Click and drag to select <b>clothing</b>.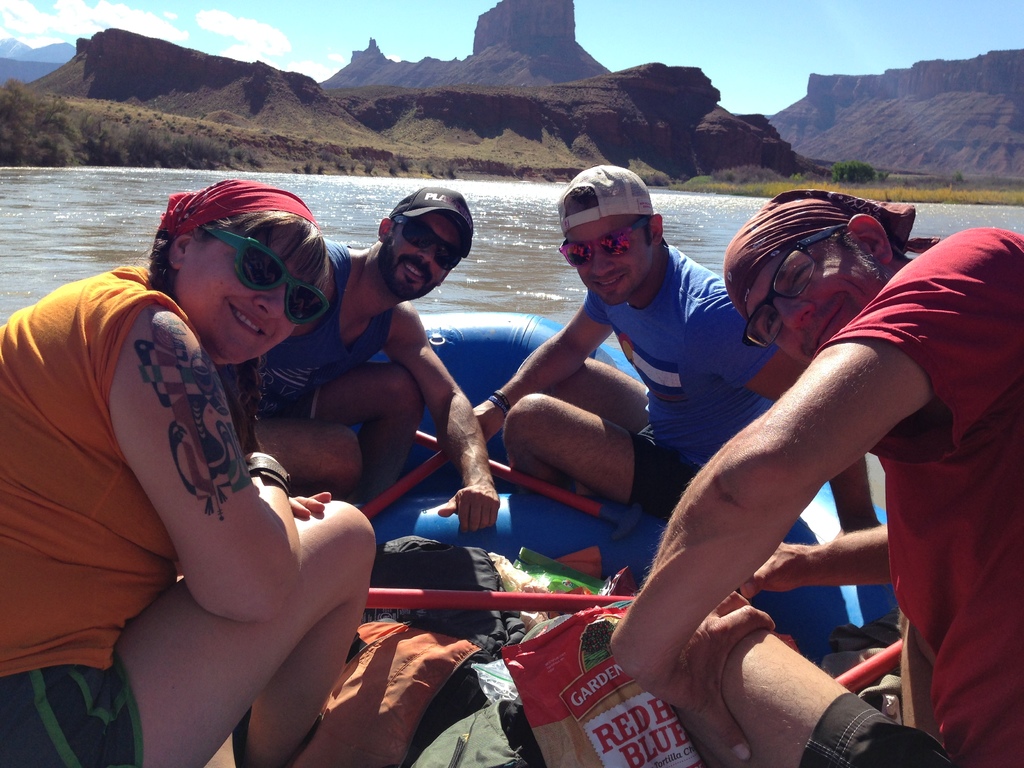
Selection: <box>799,224,1023,767</box>.
